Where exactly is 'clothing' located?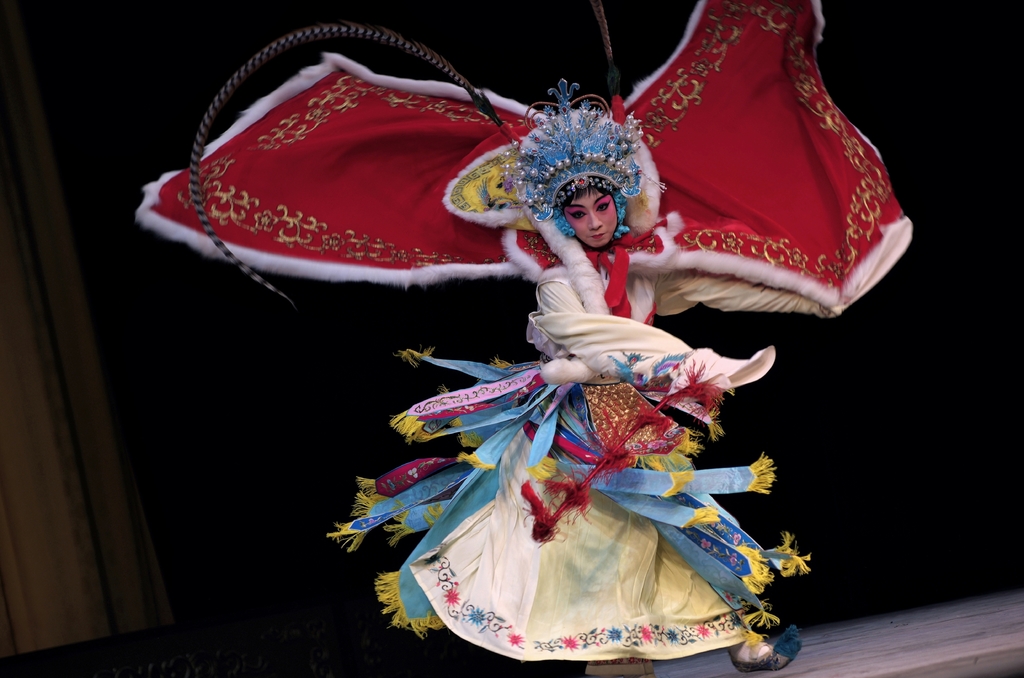
Its bounding box is x1=381 y1=293 x2=801 y2=631.
